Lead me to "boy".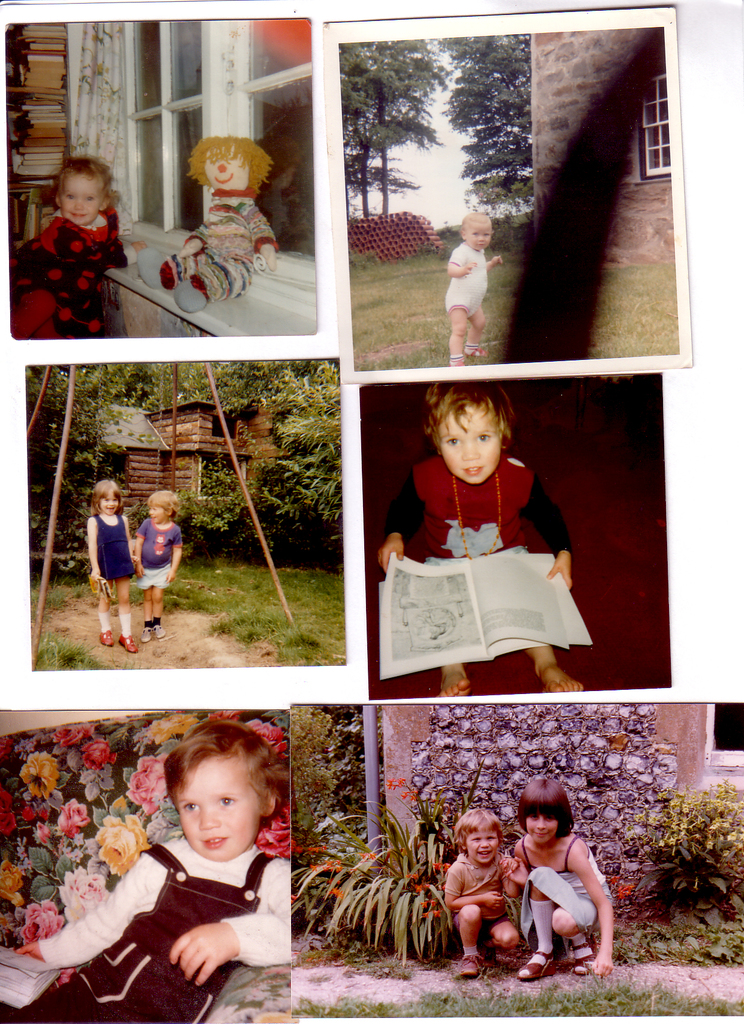
Lead to left=122, top=488, right=188, bottom=645.
